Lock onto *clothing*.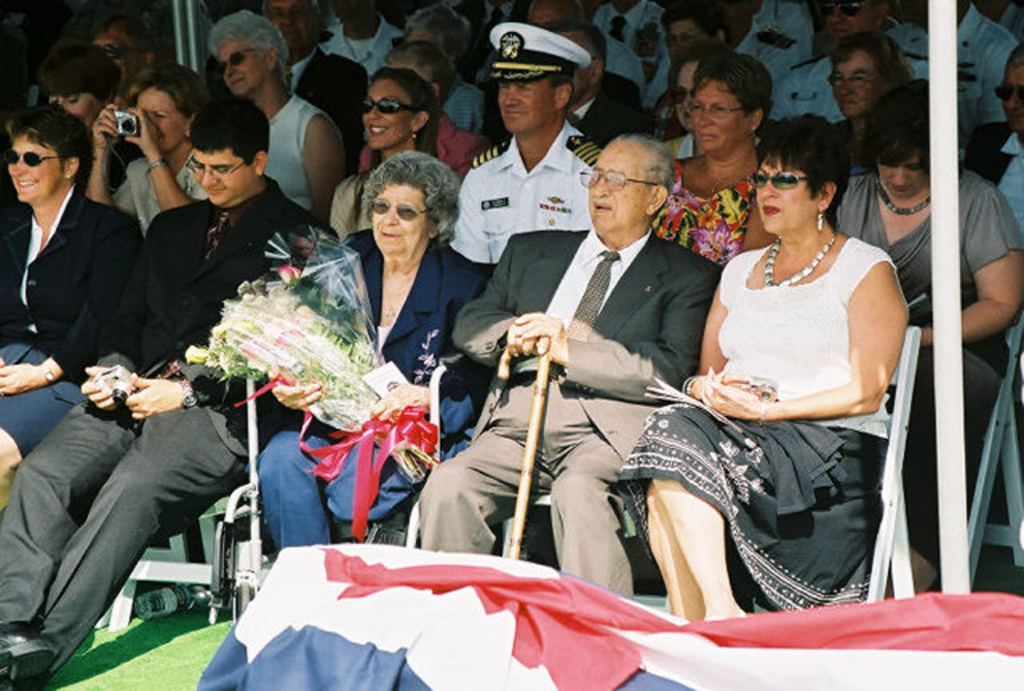
Locked: <bbox>771, 1, 806, 46</bbox>.
